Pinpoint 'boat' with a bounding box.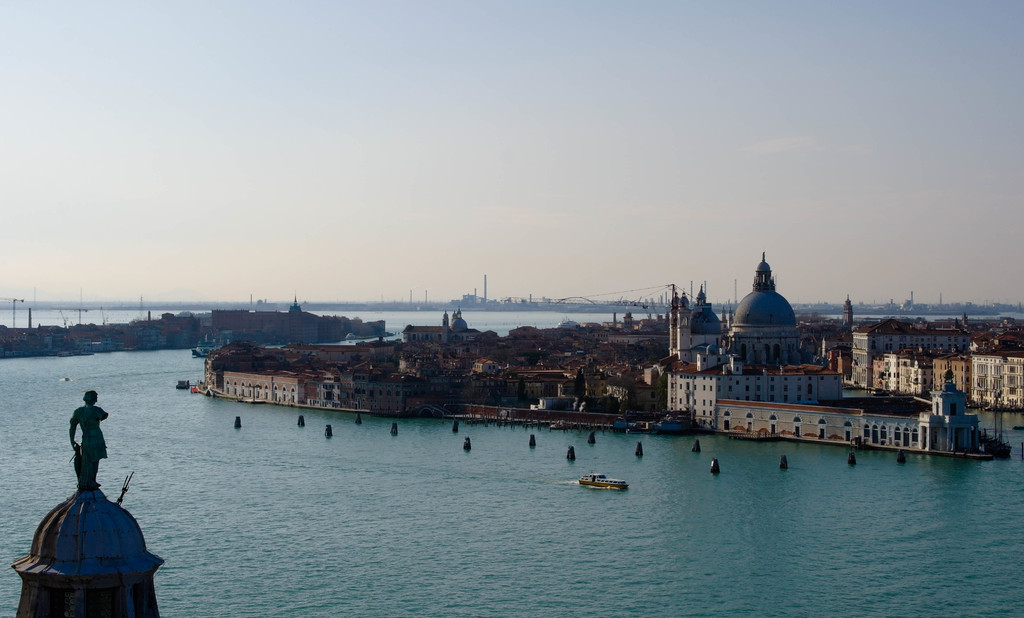
bbox=(578, 472, 629, 489).
